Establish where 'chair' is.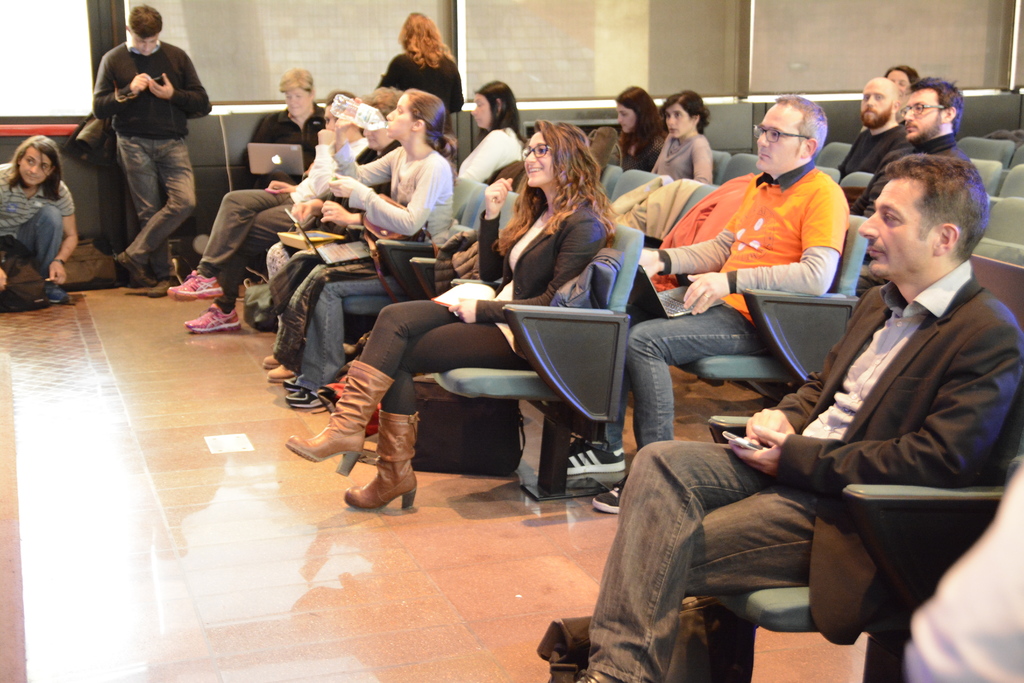
Established at [1002, 143, 1023, 167].
